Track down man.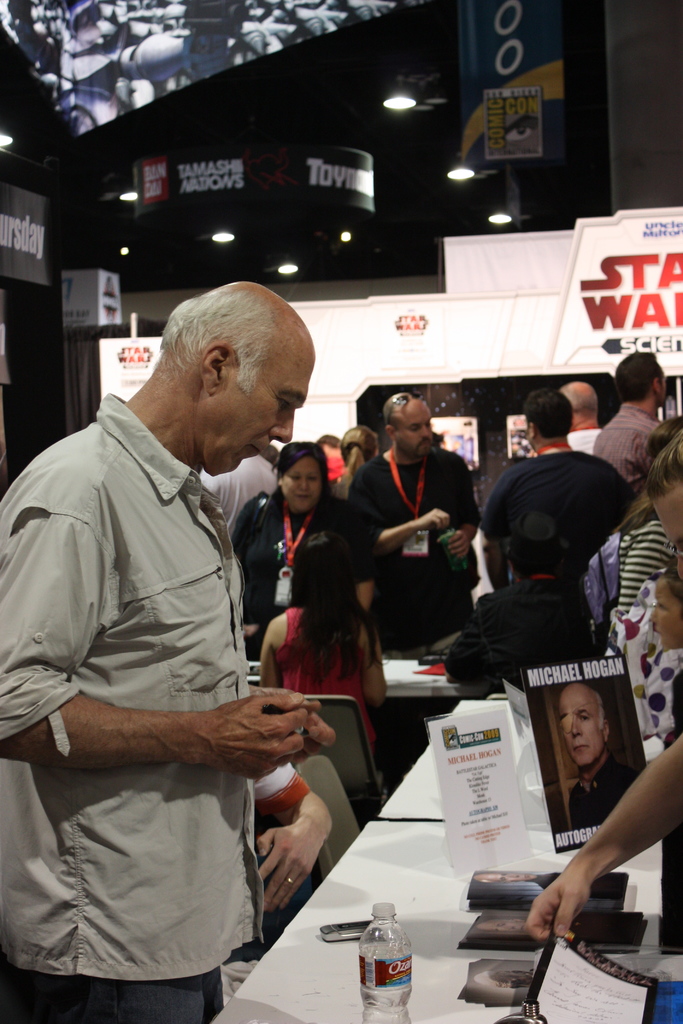
Tracked to {"x1": 8, "y1": 262, "x2": 324, "y2": 1023}.
